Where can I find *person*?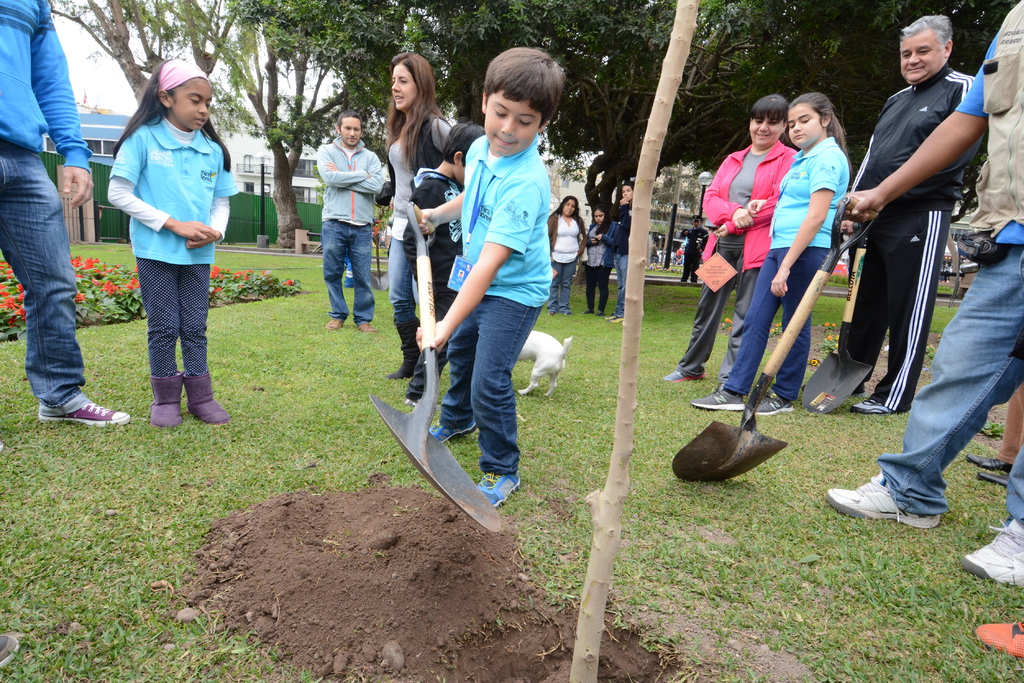
You can find it at <region>542, 194, 588, 311</region>.
